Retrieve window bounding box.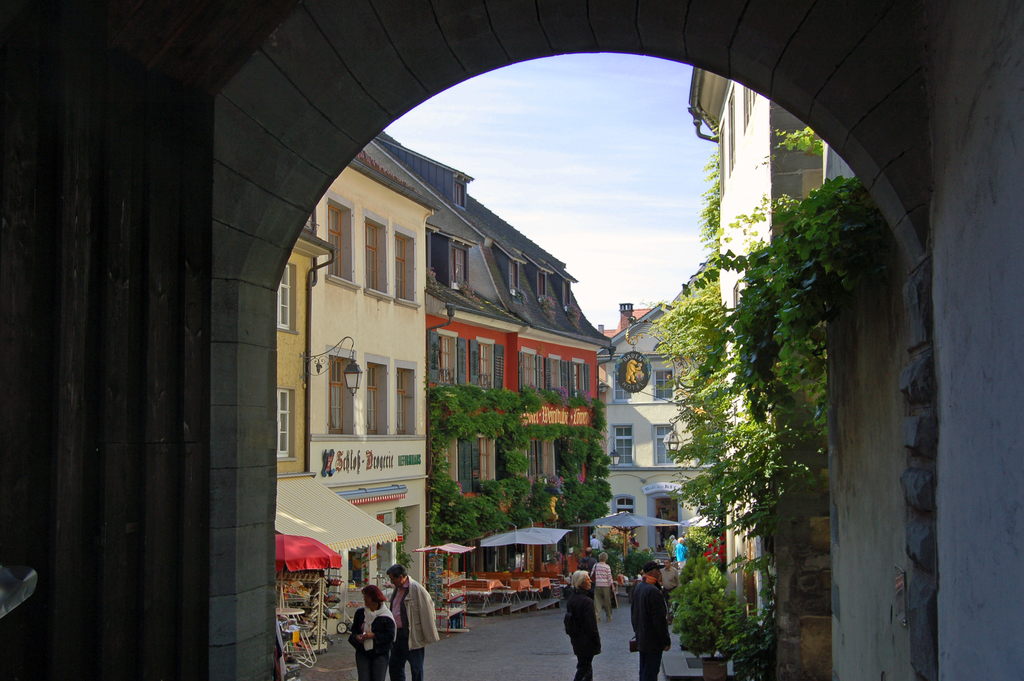
Bounding box: select_region(328, 350, 354, 434).
